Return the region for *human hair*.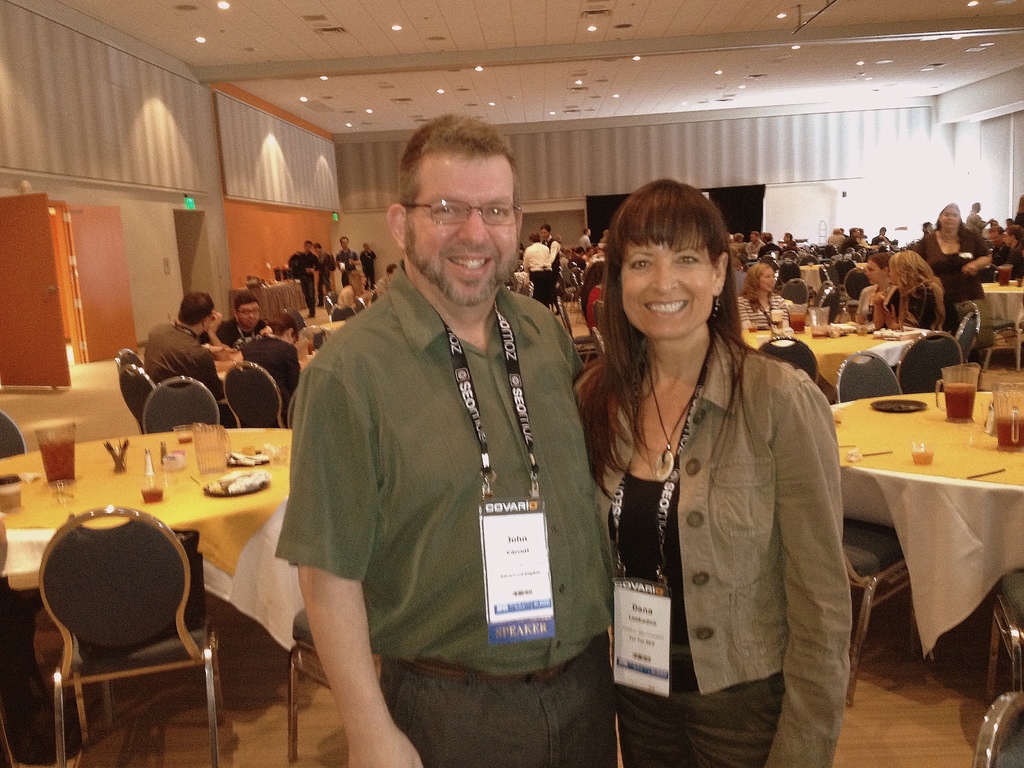
[740,262,769,308].
